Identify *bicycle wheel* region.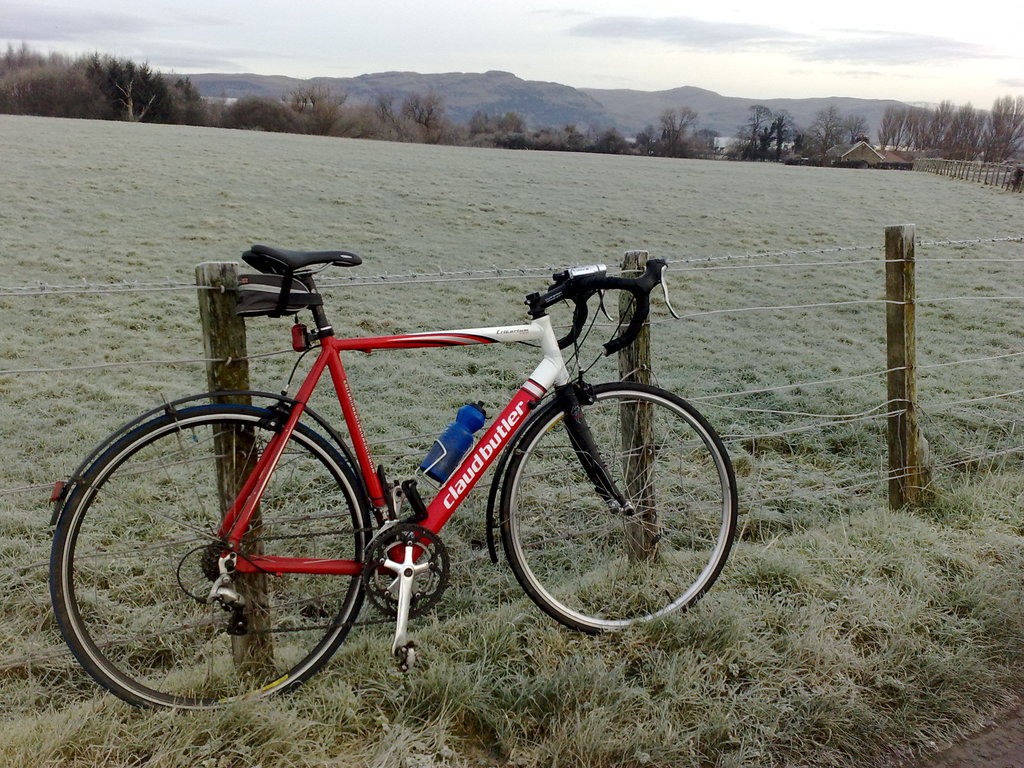
Region: 47 403 374 728.
